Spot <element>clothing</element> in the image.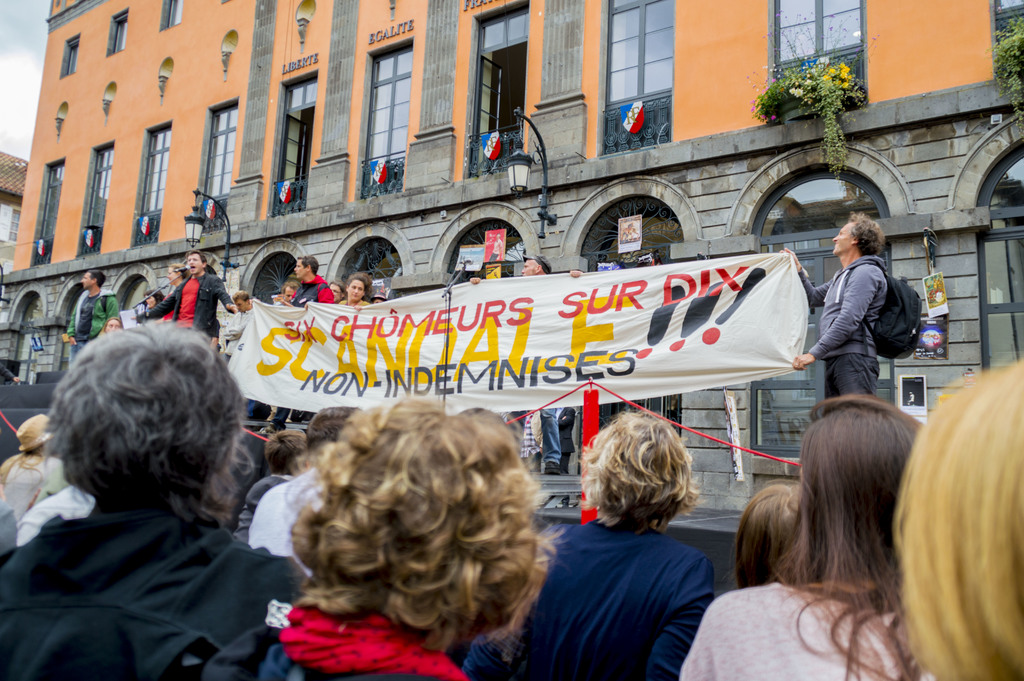
<element>clothing</element> found at box(219, 304, 256, 360).
